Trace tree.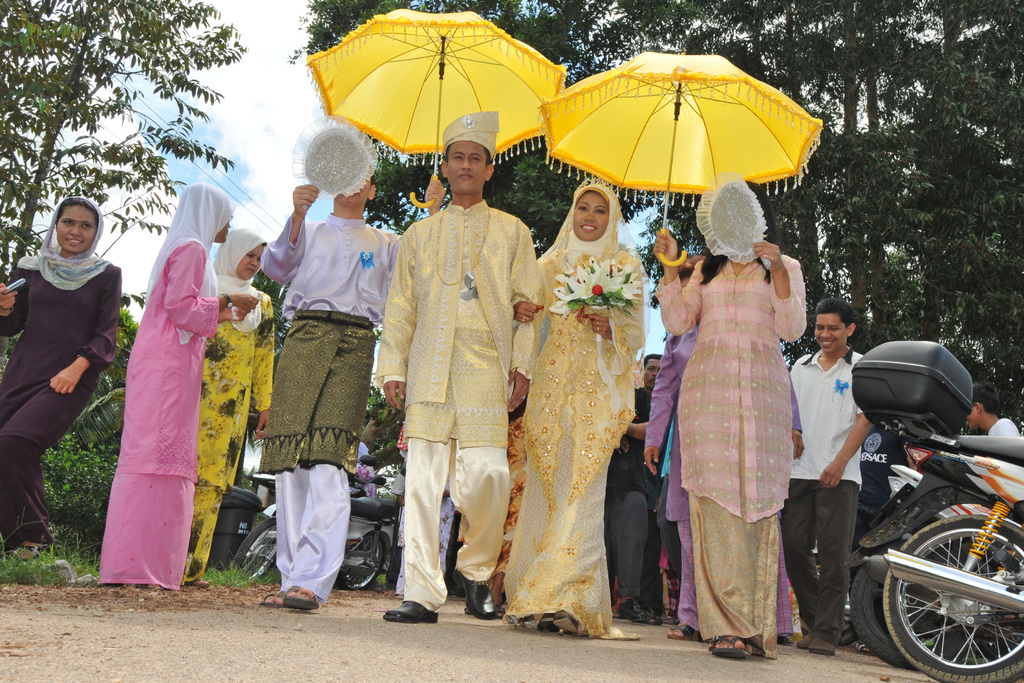
Traced to 299 0 1023 426.
